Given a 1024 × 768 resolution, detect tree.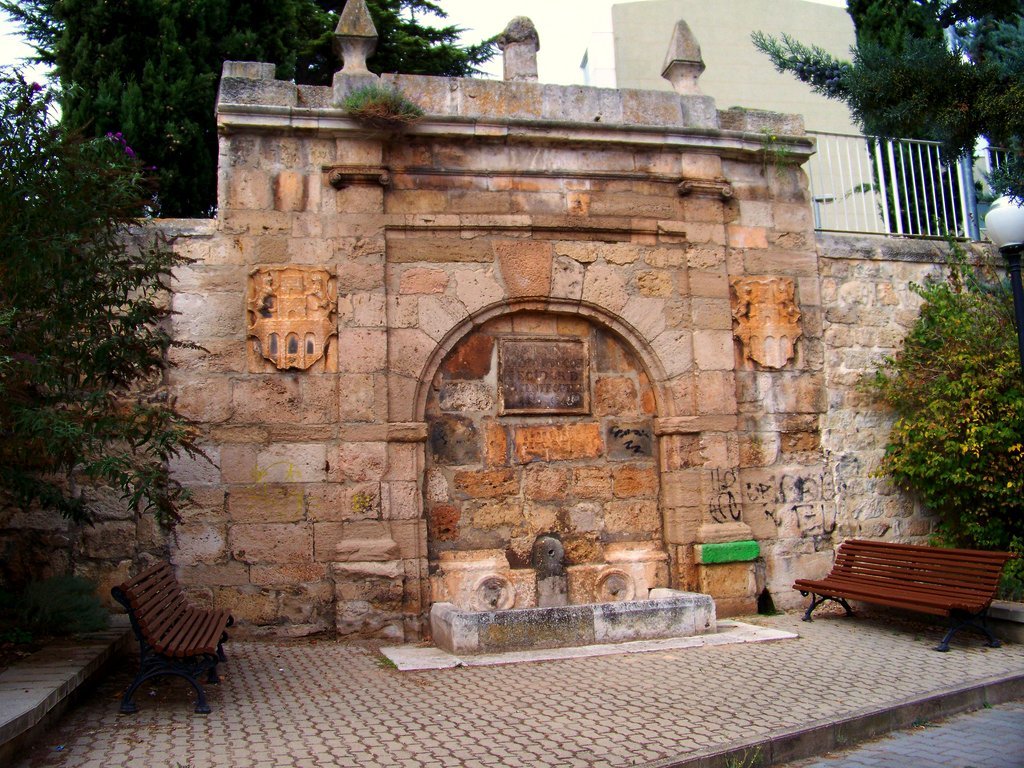
crop(0, 58, 220, 574).
